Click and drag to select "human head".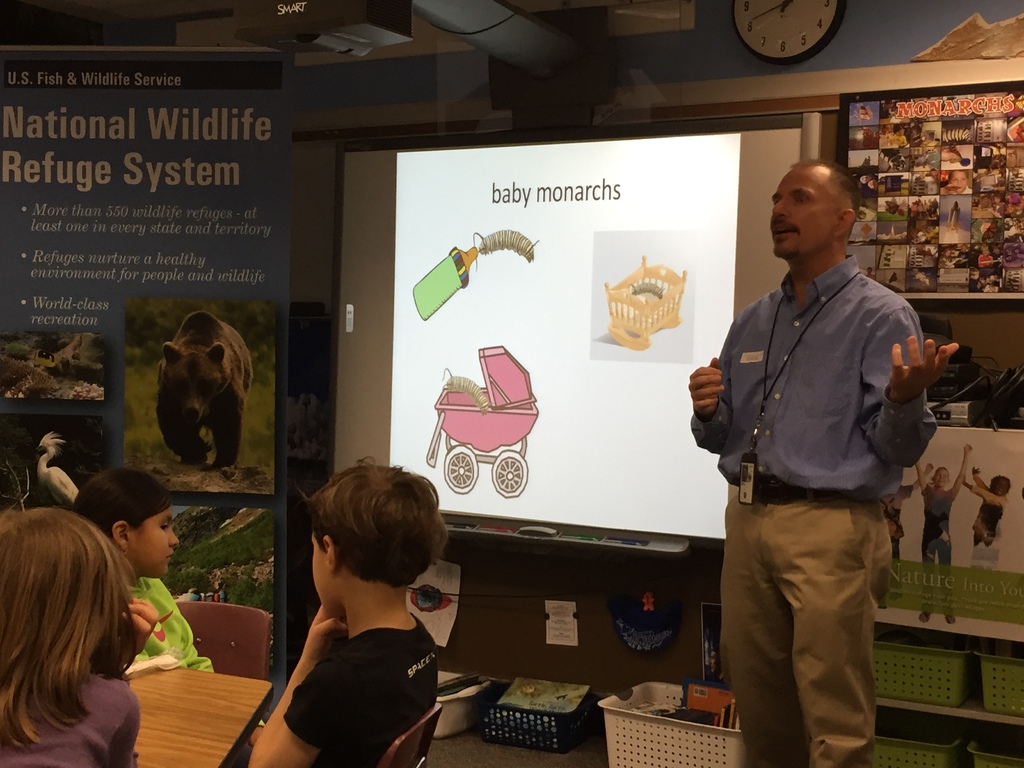
Selection: select_region(0, 509, 125, 673).
